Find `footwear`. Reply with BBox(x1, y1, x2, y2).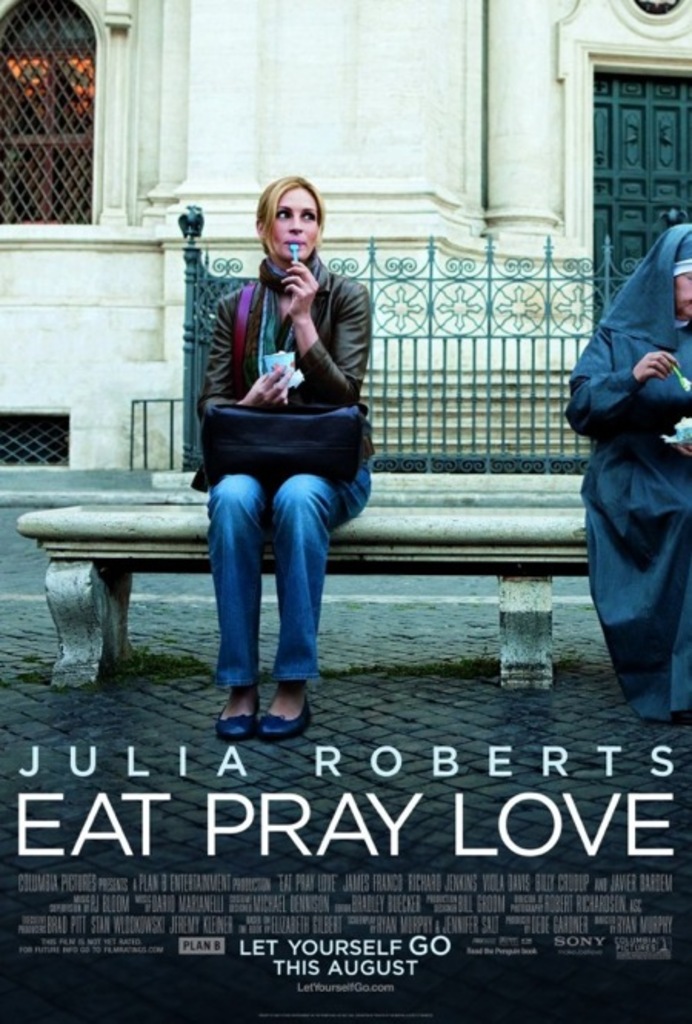
BBox(257, 693, 315, 741).
